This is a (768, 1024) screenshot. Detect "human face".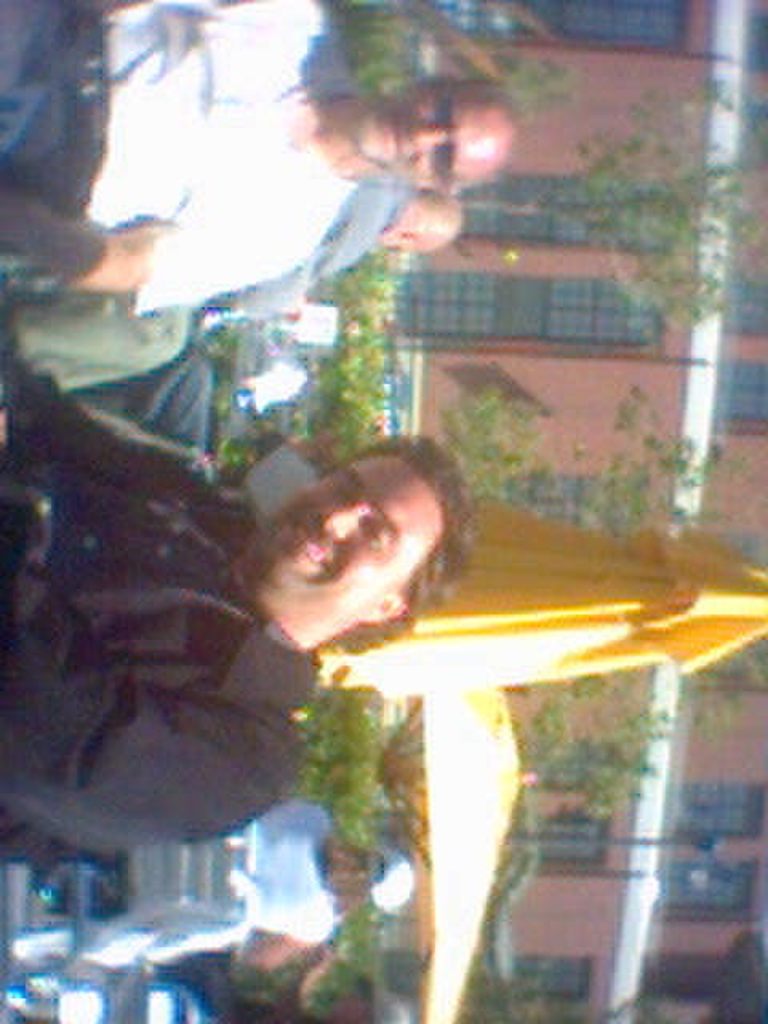
box(243, 469, 451, 632).
